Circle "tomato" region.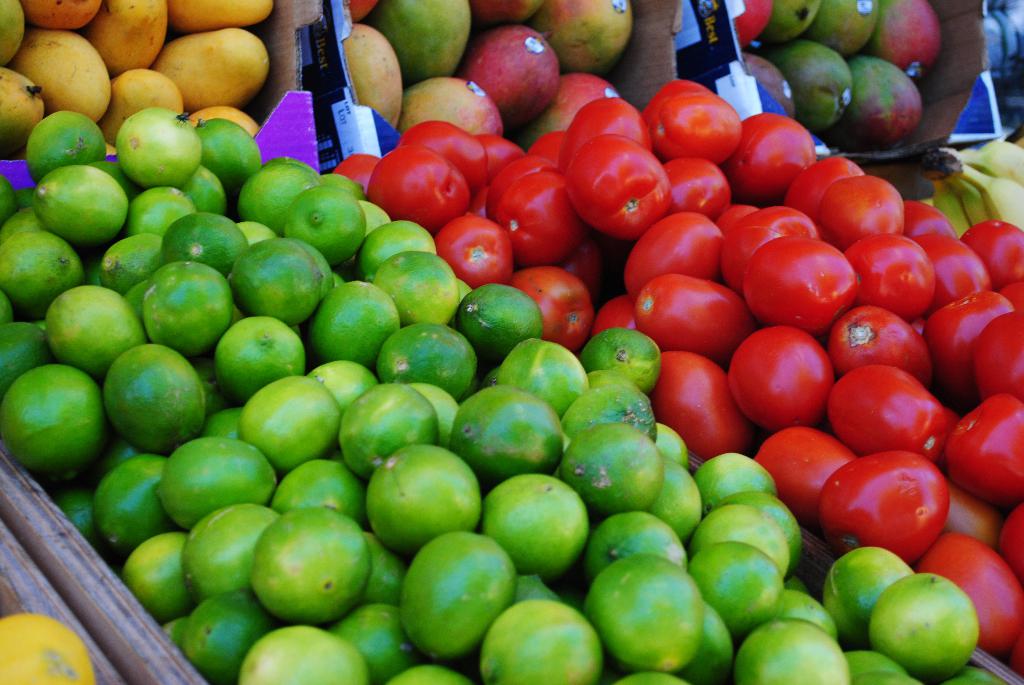
Region: <box>829,299,934,382</box>.
